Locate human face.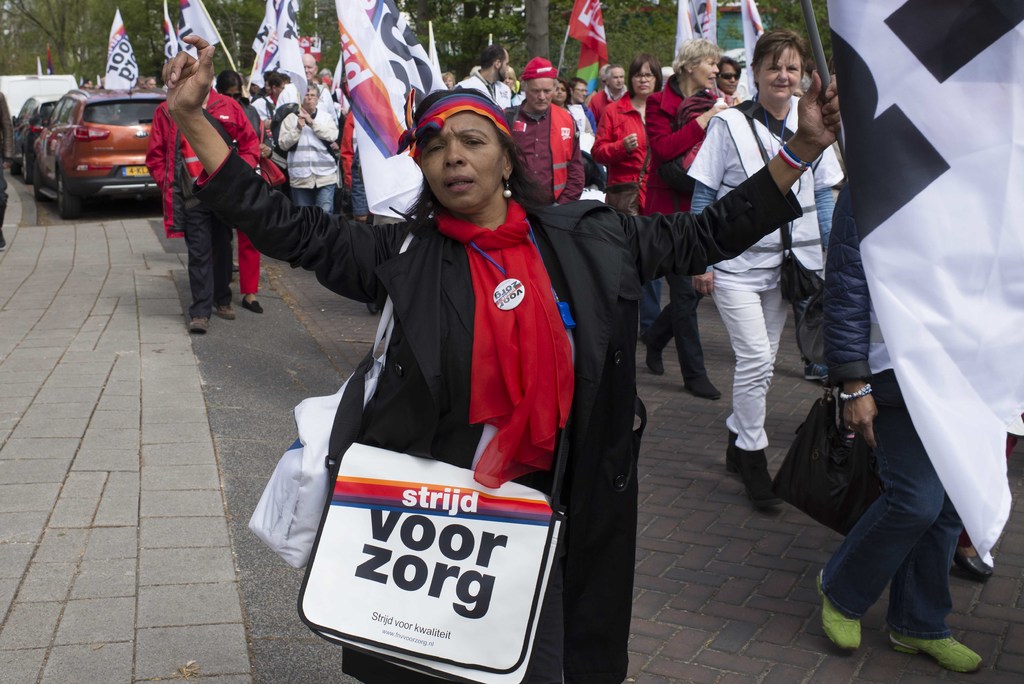
Bounding box: detection(692, 60, 716, 86).
